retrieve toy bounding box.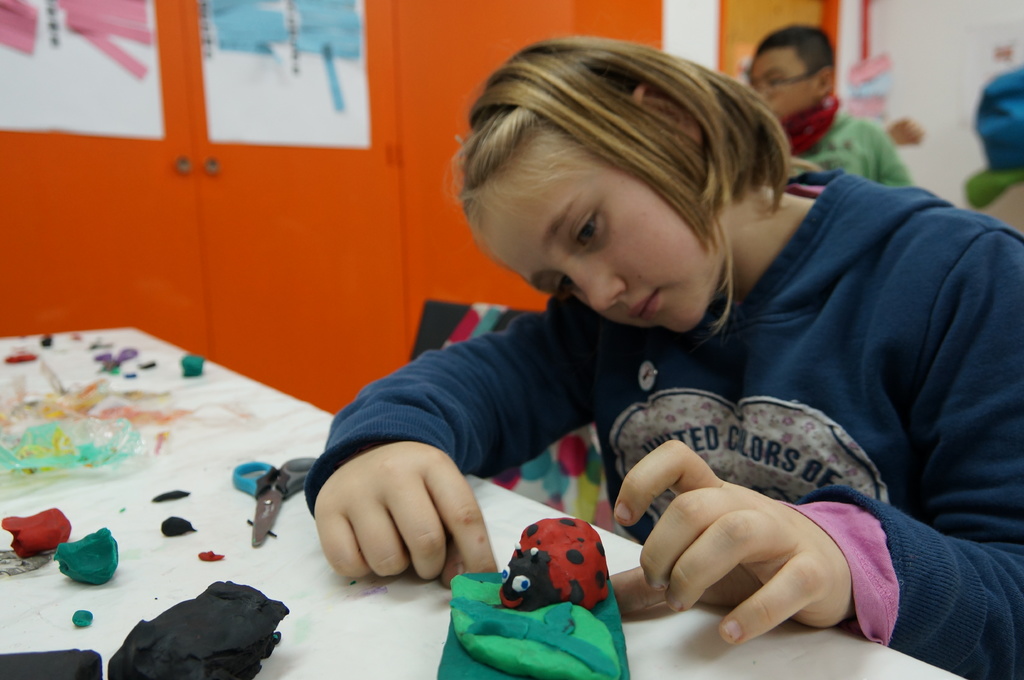
Bounding box: [left=196, top=551, right=225, bottom=561].
